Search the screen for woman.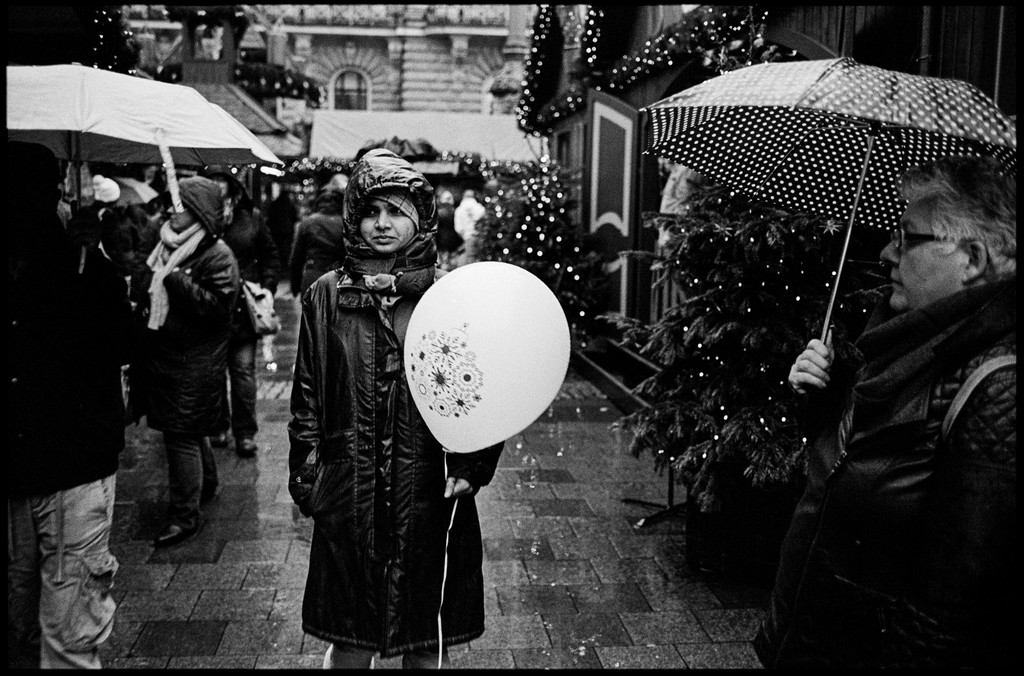
Found at box(149, 175, 243, 544).
